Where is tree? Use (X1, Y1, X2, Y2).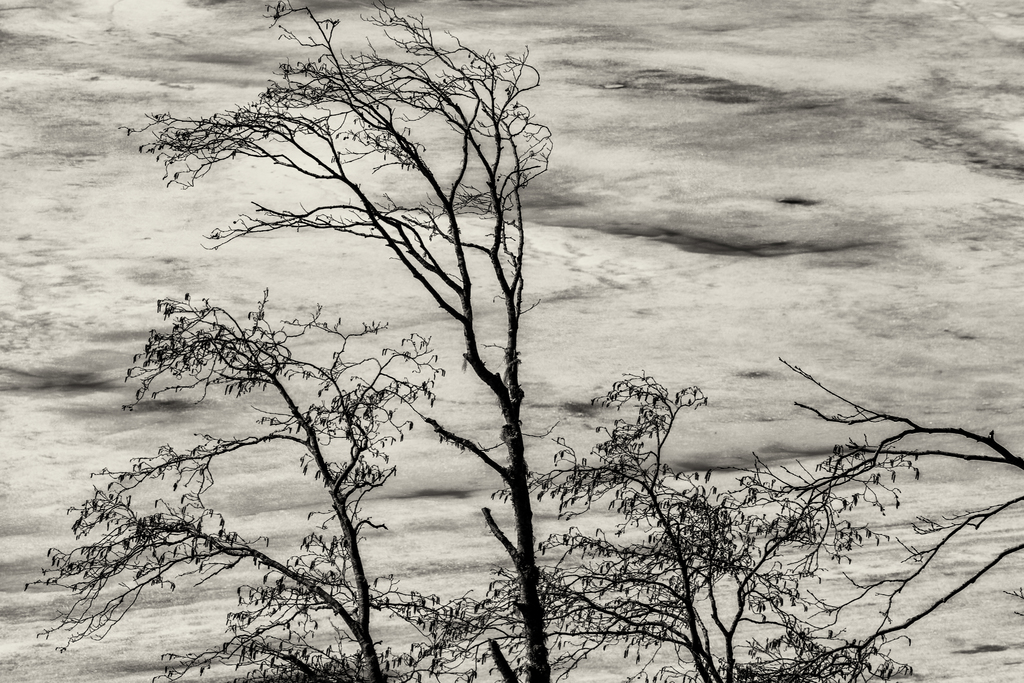
(24, 2, 1023, 677).
